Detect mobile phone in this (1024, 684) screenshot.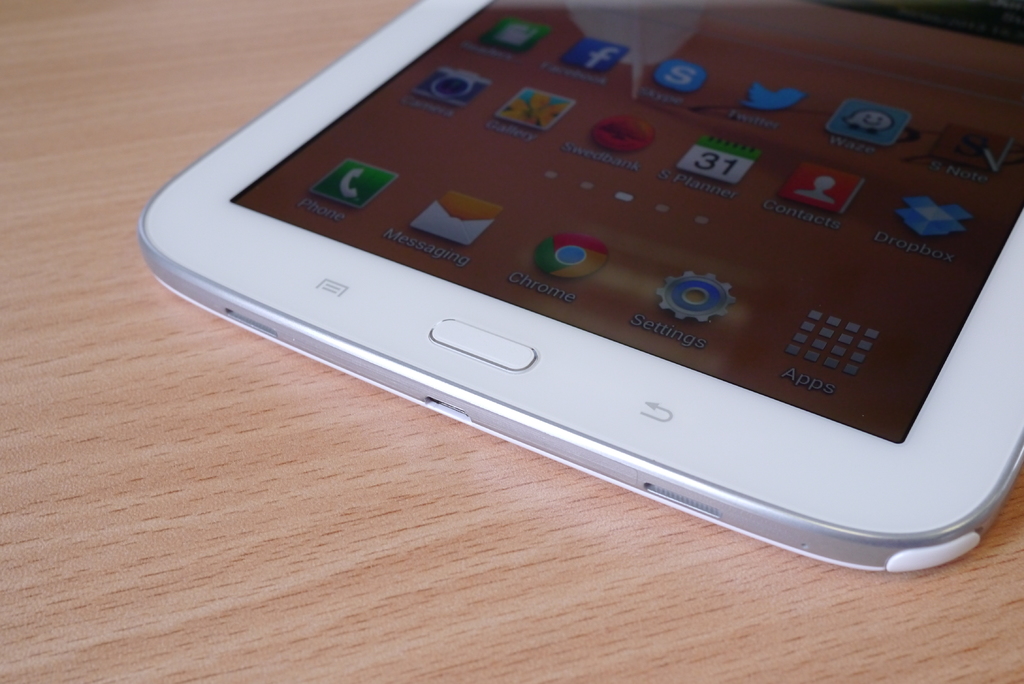
Detection: bbox=(133, 5, 1023, 587).
